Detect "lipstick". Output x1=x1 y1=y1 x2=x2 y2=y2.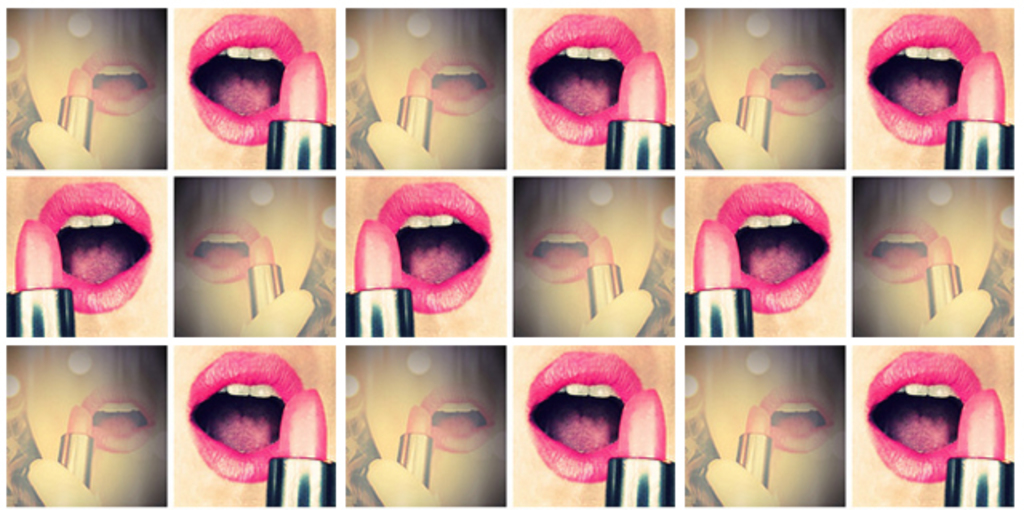
x1=941 y1=385 x2=1011 y2=508.
